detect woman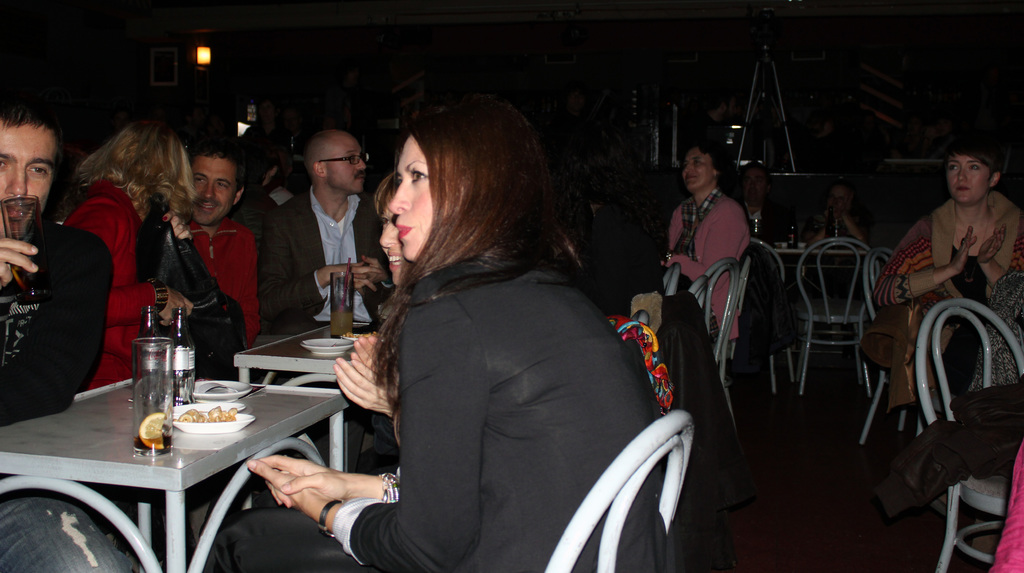
box(58, 113, 194, 407)
